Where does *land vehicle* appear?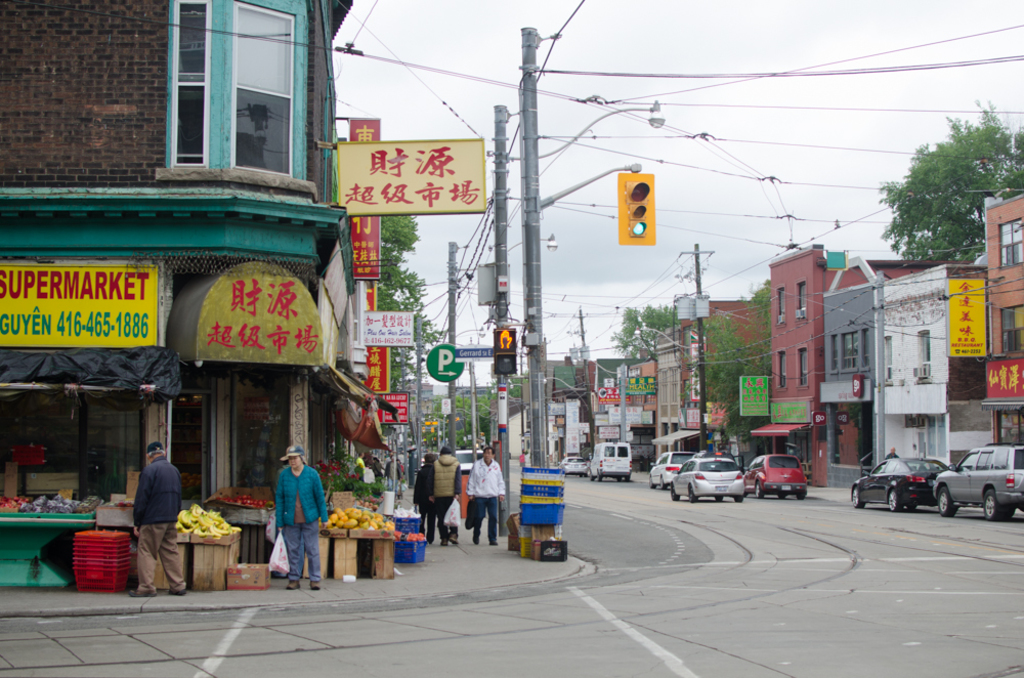
Appears at [665, 451, 772, 505].
